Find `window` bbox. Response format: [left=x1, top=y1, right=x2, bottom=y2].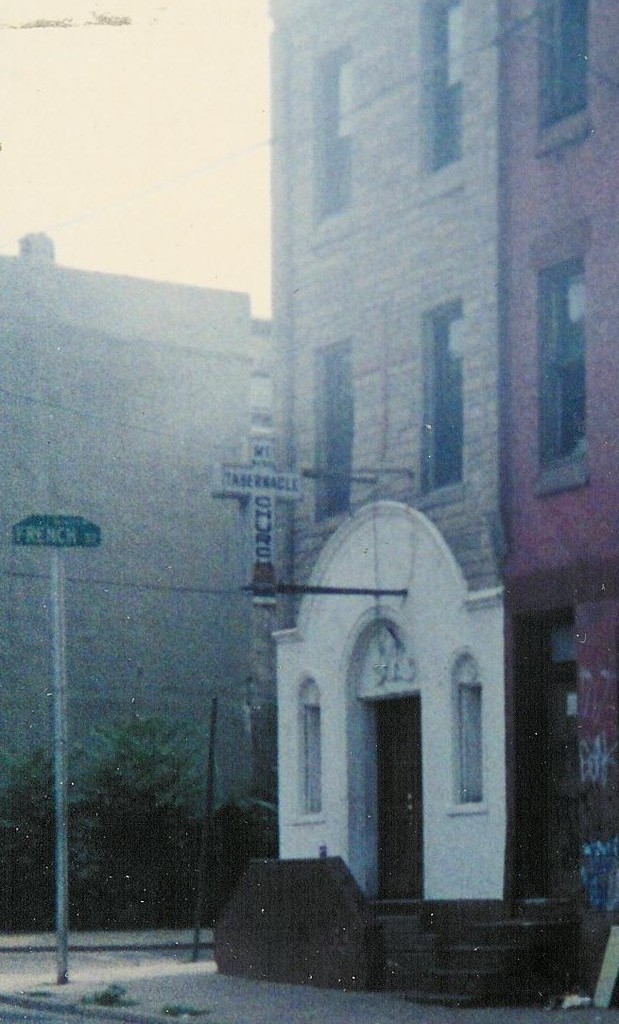
[left=423, top=317, right=464, bottom=489].
